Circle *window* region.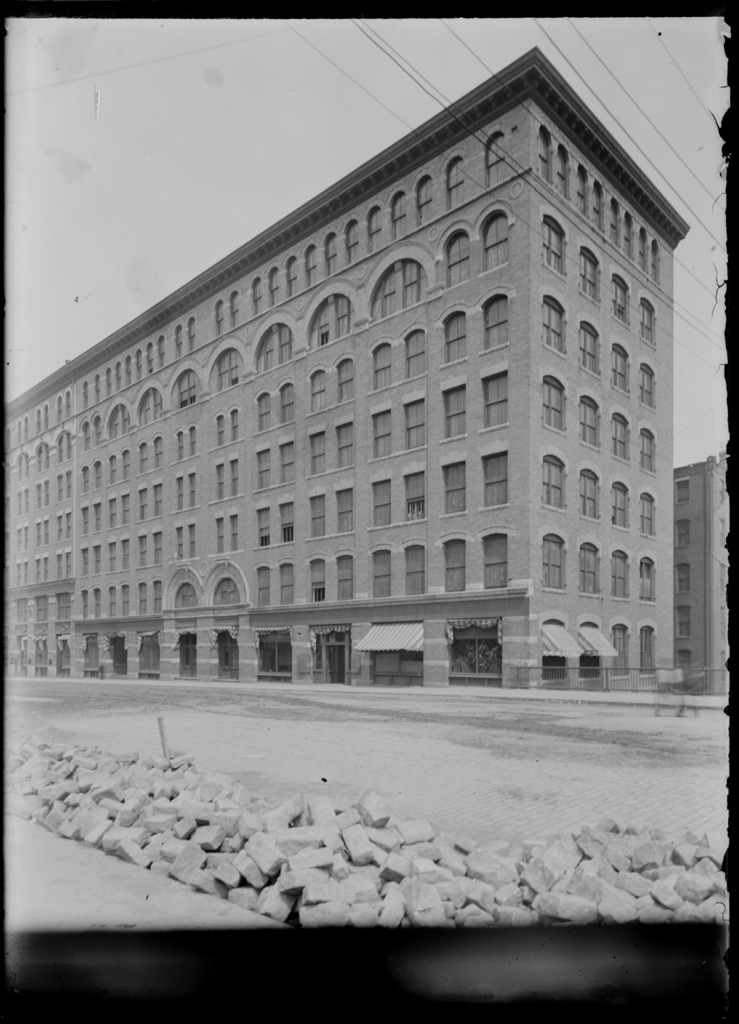
Region: [304,298,357,350].
